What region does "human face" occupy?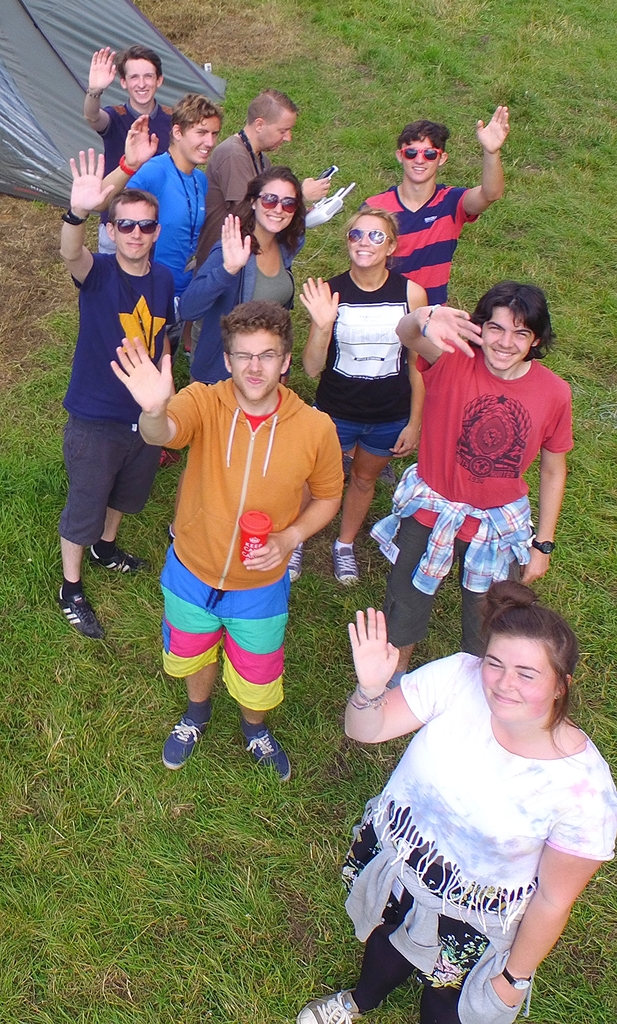
locate(257, 181, 295, 232).
